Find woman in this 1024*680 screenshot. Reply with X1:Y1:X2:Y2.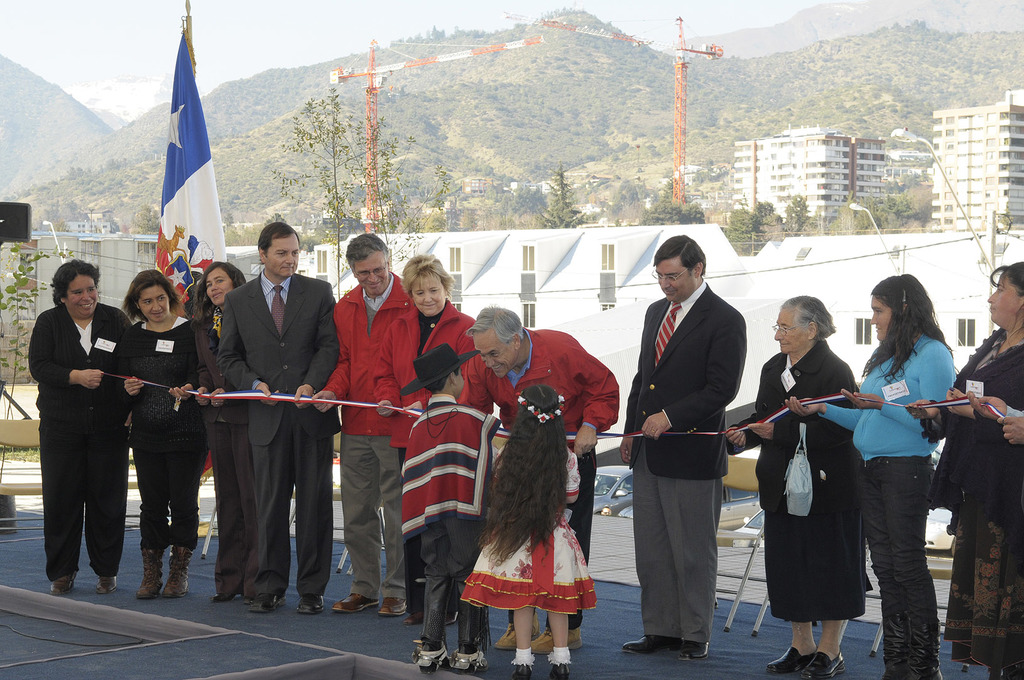
125:271:204:605.
